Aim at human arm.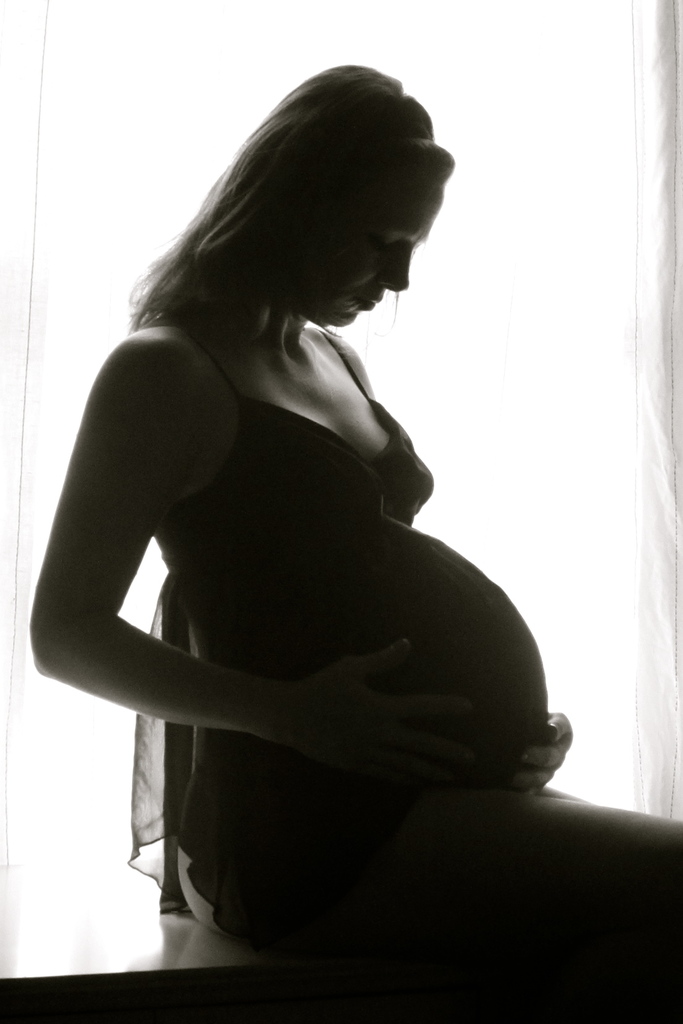
Aimed at (left=507, top=711, right=579, bottom=796).
